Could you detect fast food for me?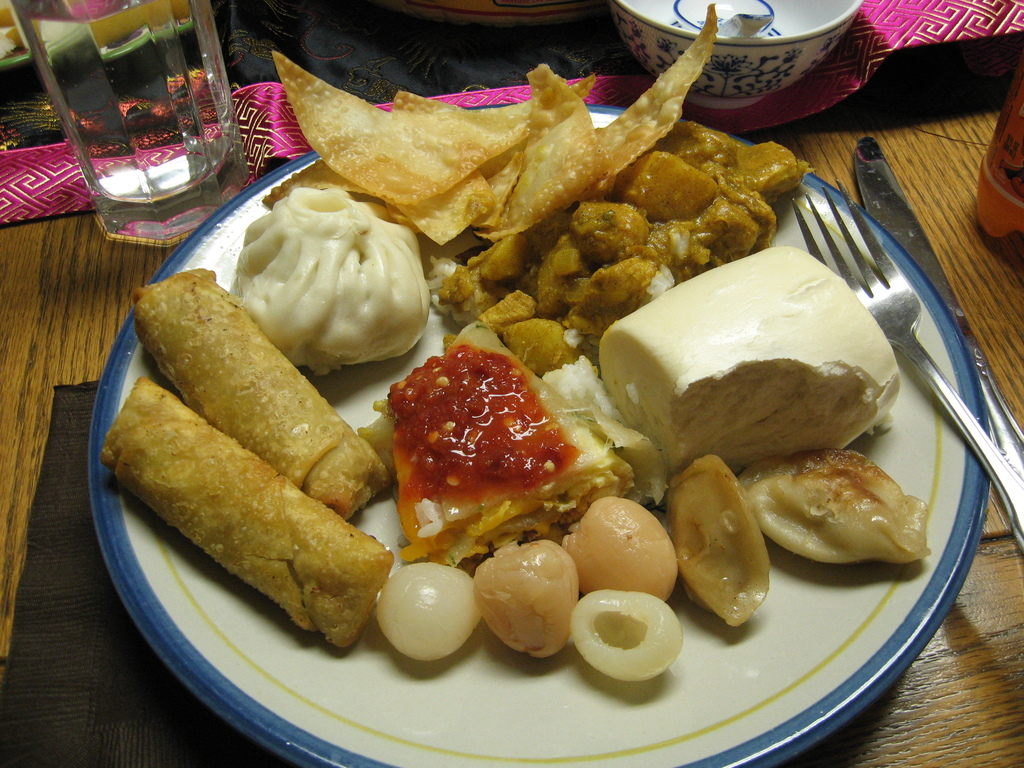
Detection result: [left=88, top=372, right=399, bottom=674].
